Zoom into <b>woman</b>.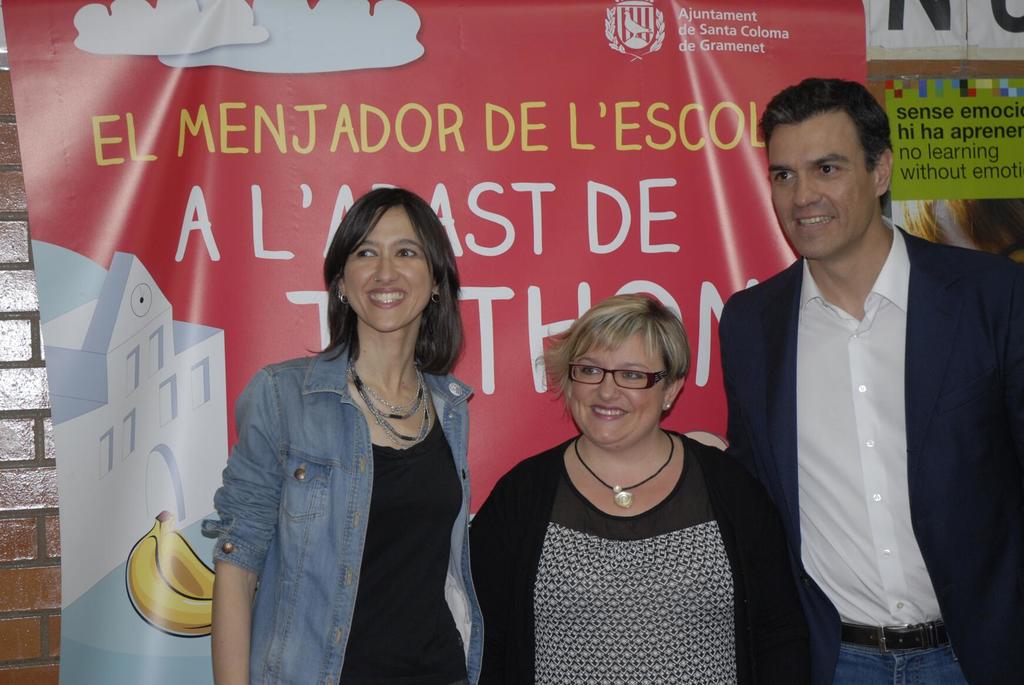
Zoom target: (211,188,490,684).
